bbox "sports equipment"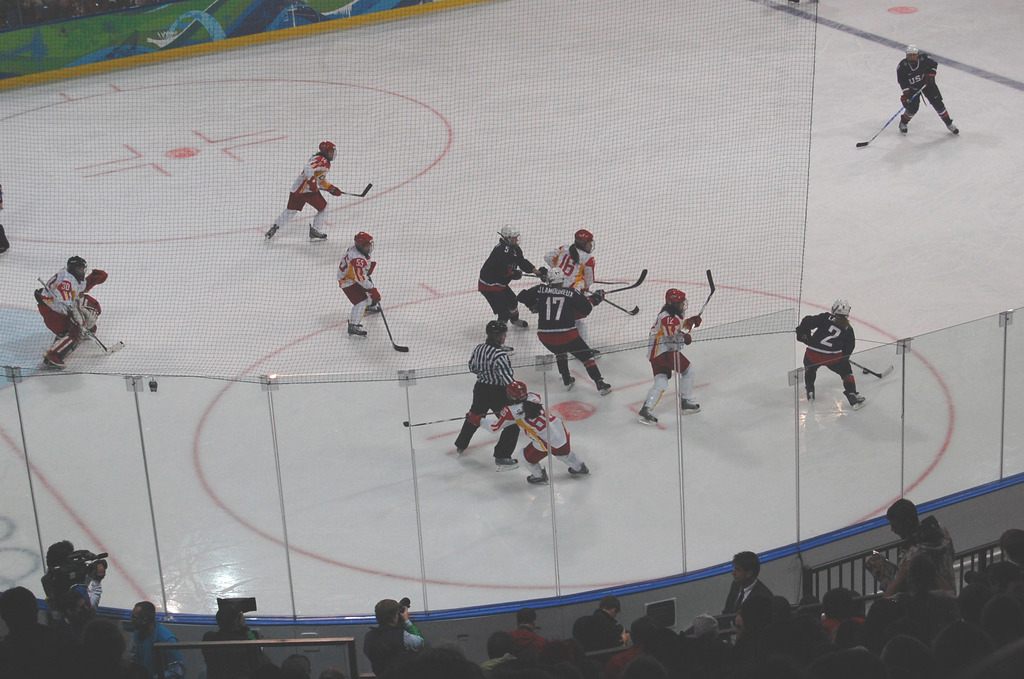
[326, 183, 341, 197]
